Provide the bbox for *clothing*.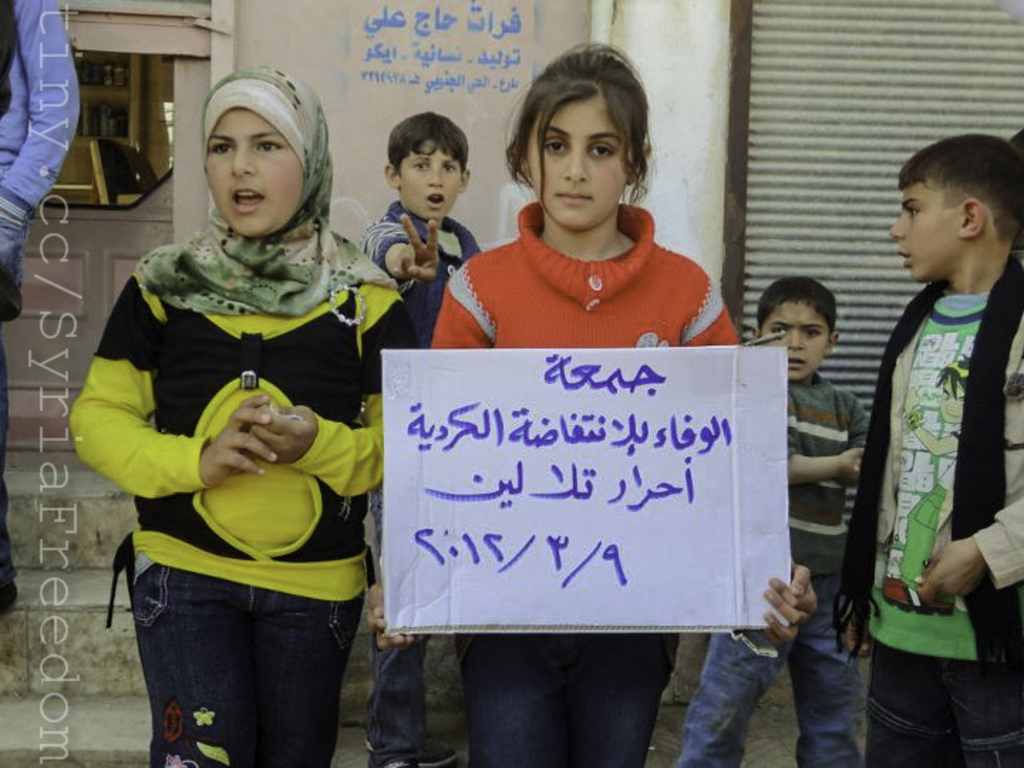
{"x1": 677, "y1": 367, "x2": 873, "y2": 767}.
